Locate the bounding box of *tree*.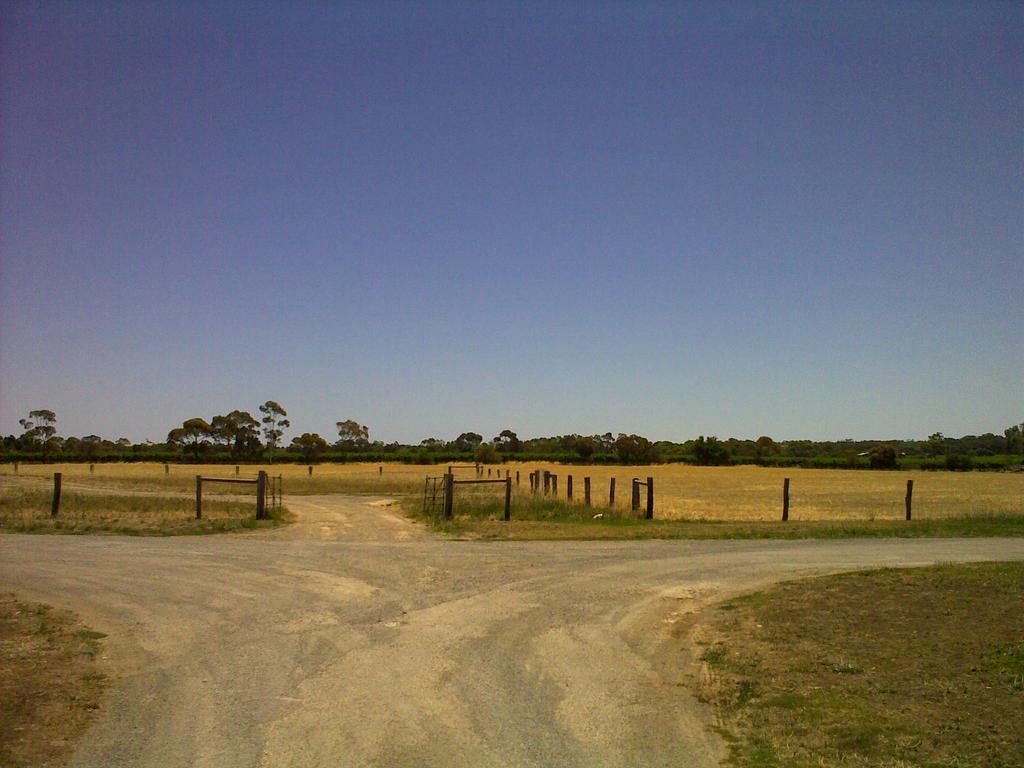
Bounding box: (285, 431, 327, 463).
